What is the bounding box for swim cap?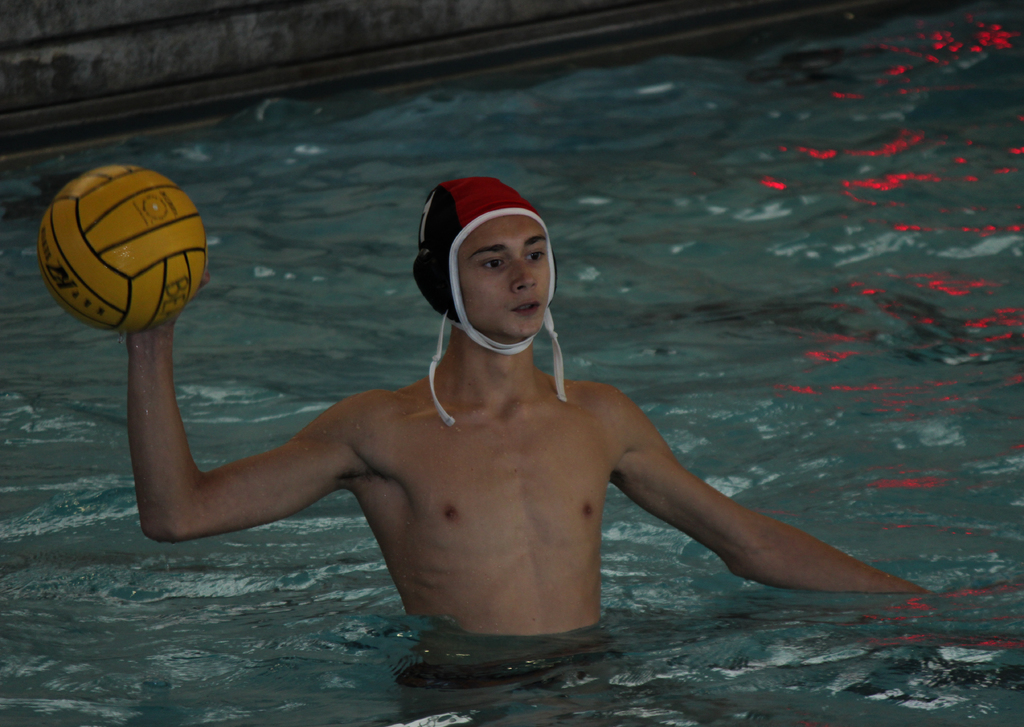
x1=408 y1=179 x2=564 y2=429.
